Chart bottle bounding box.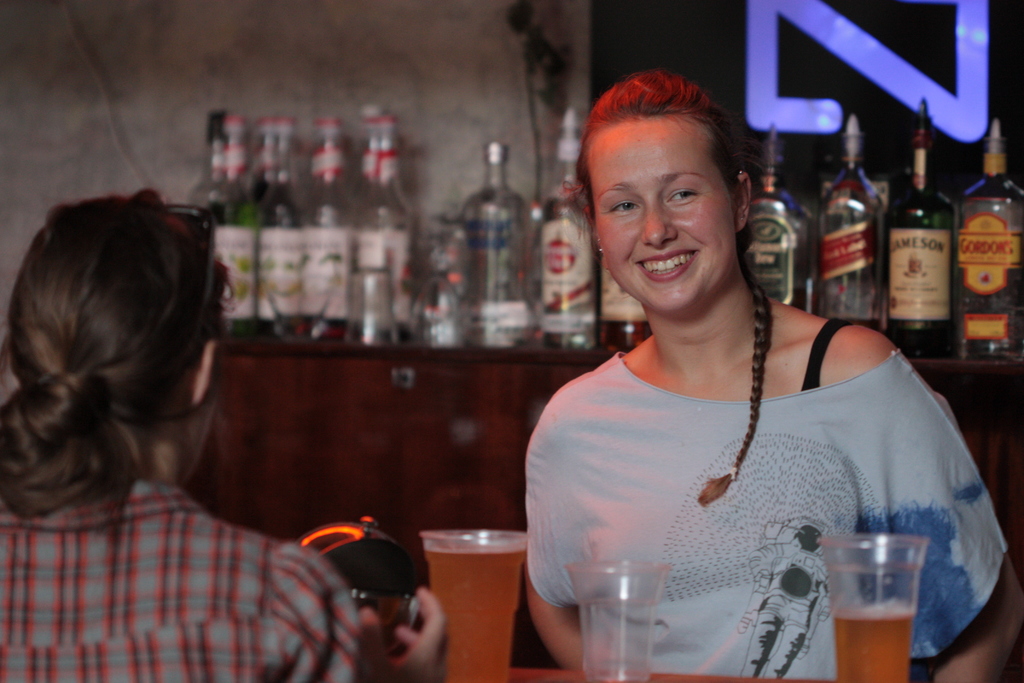
Charted: [342,104,385,333].
